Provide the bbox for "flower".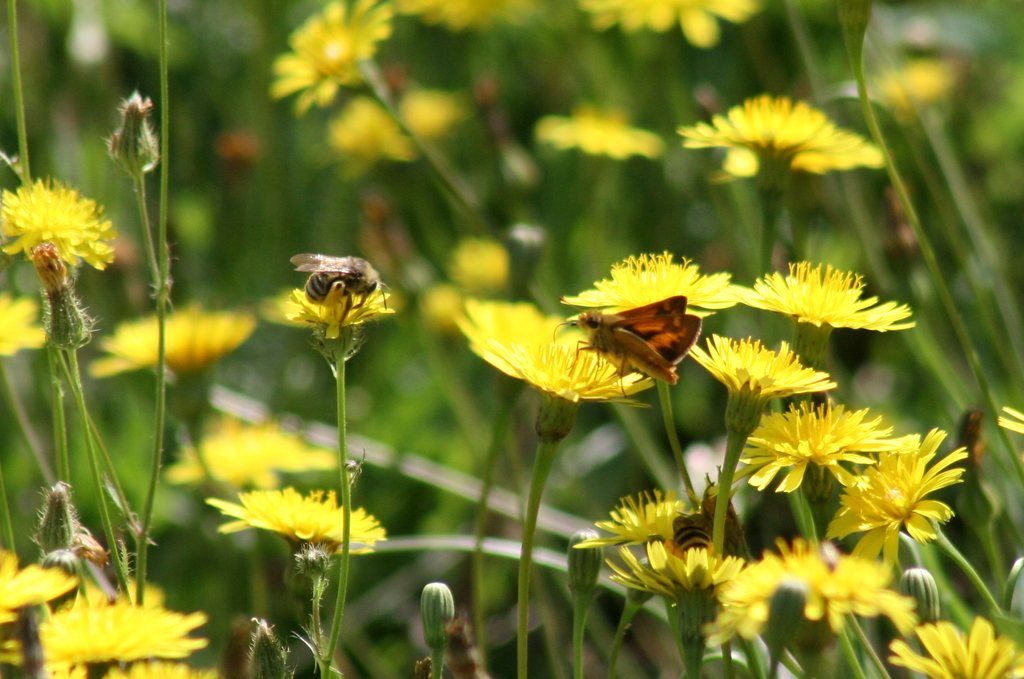
(199, 486, 383, 557).
